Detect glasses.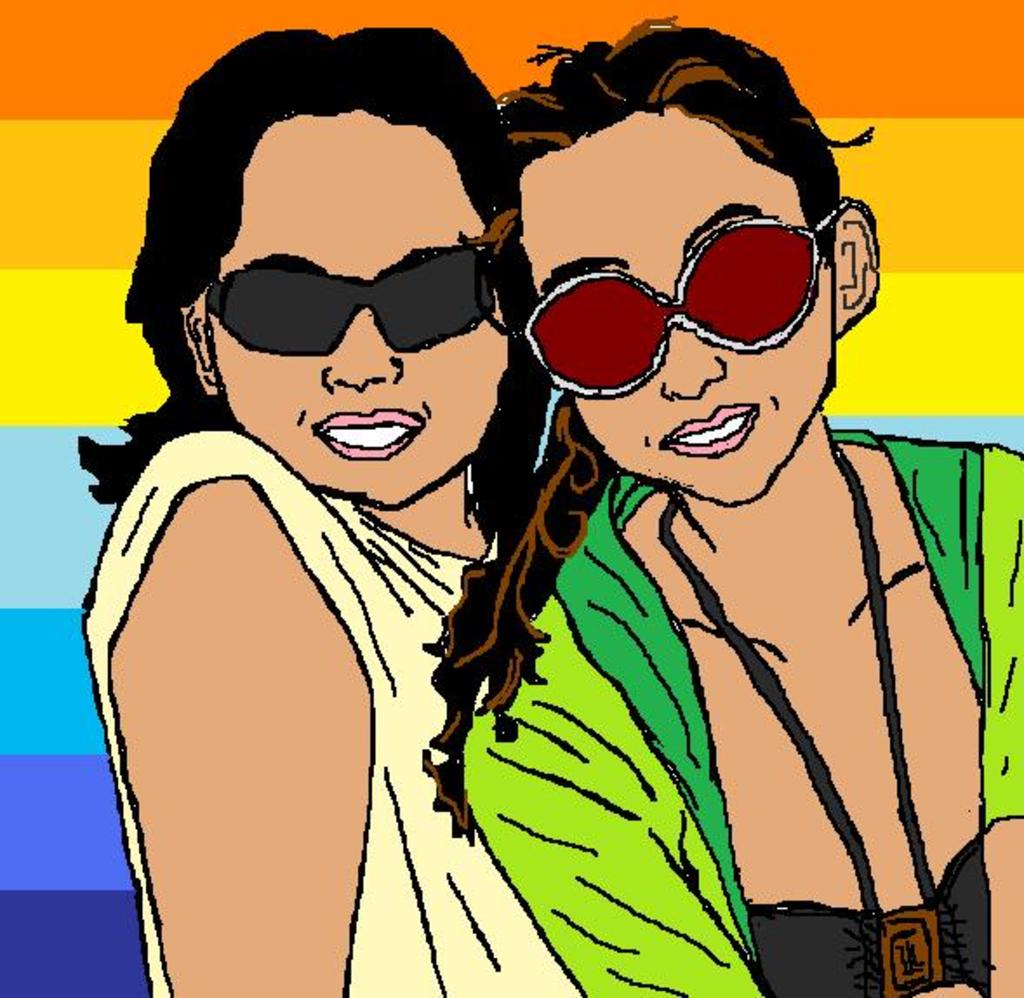
Detected at [200, 243, 523, 363].
